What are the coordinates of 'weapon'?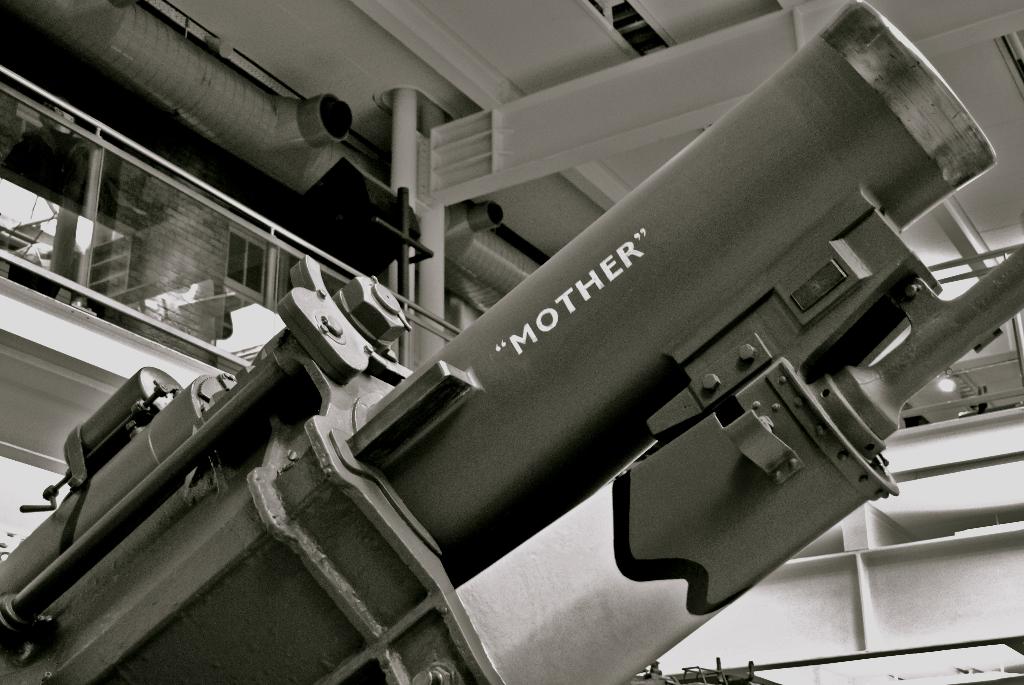
rect(0, 0, 1023, 684).
